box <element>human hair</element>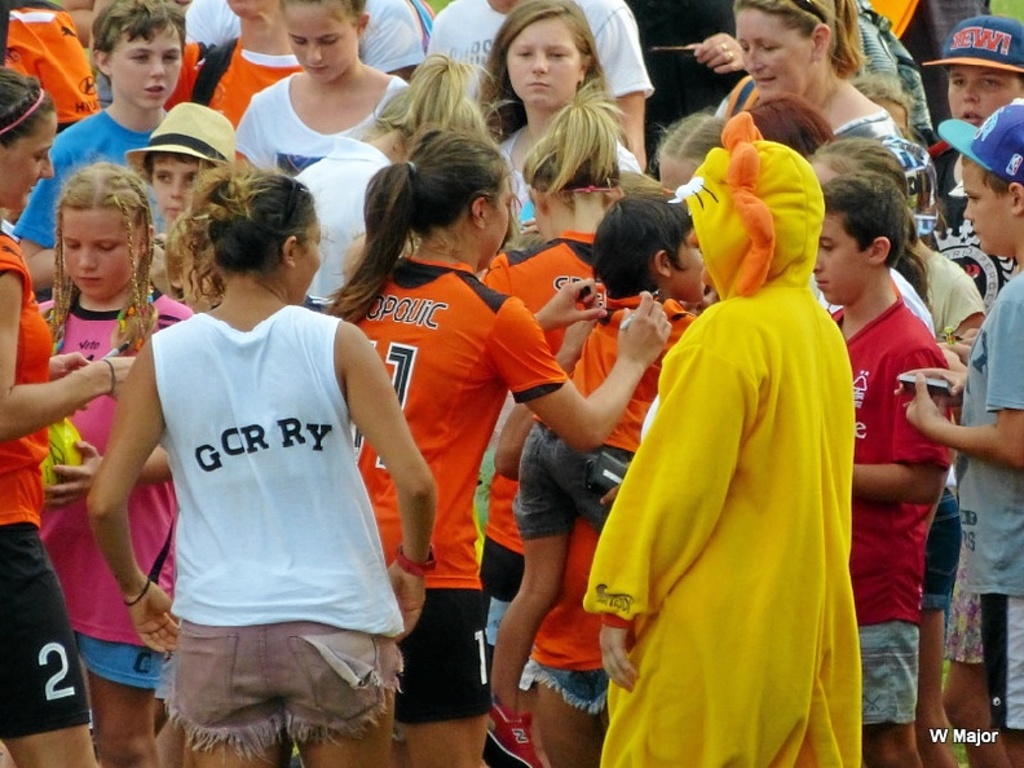
box=[275, 0, 368, 35]
